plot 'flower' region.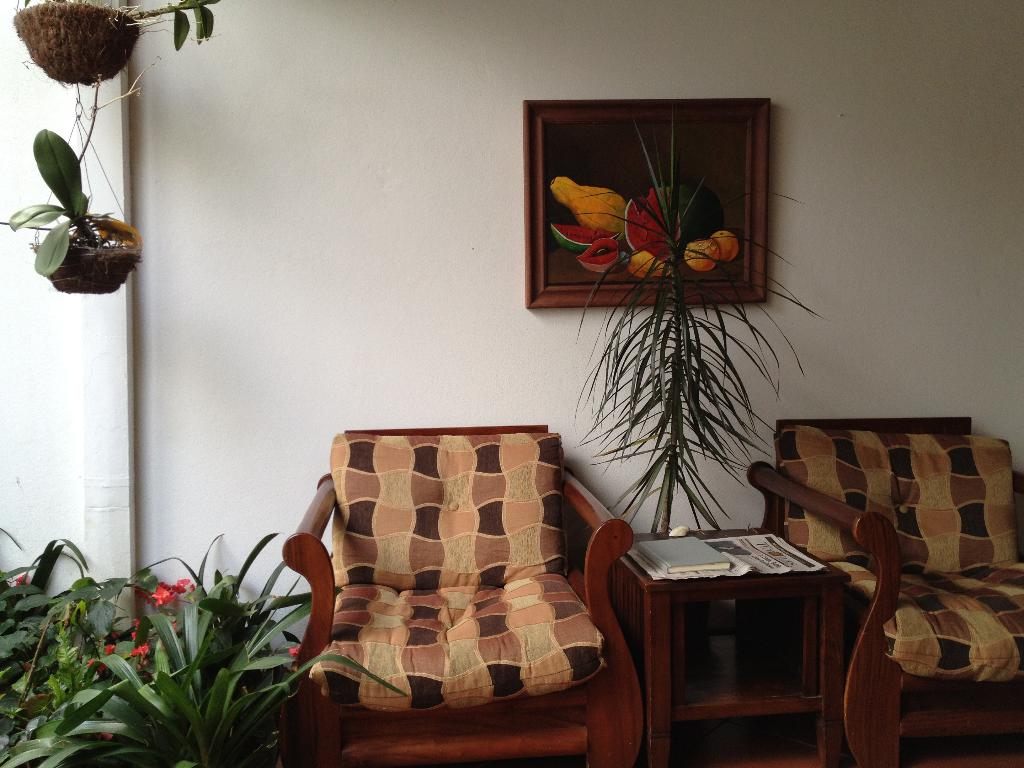
Plotted at [289, 642, 298, 658].
